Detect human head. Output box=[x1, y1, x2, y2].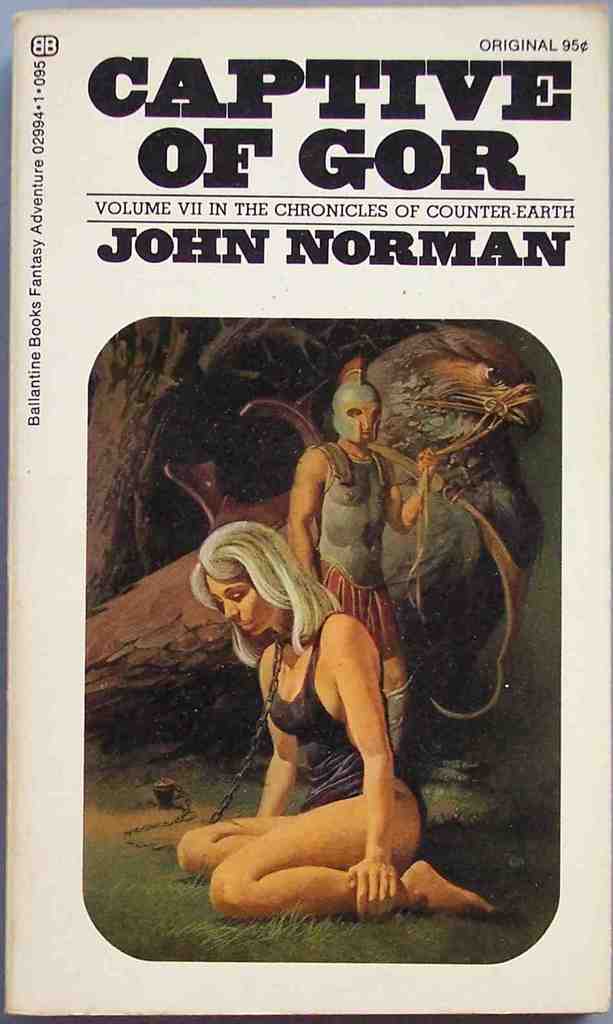
box=[331, 376, 379, 445].
